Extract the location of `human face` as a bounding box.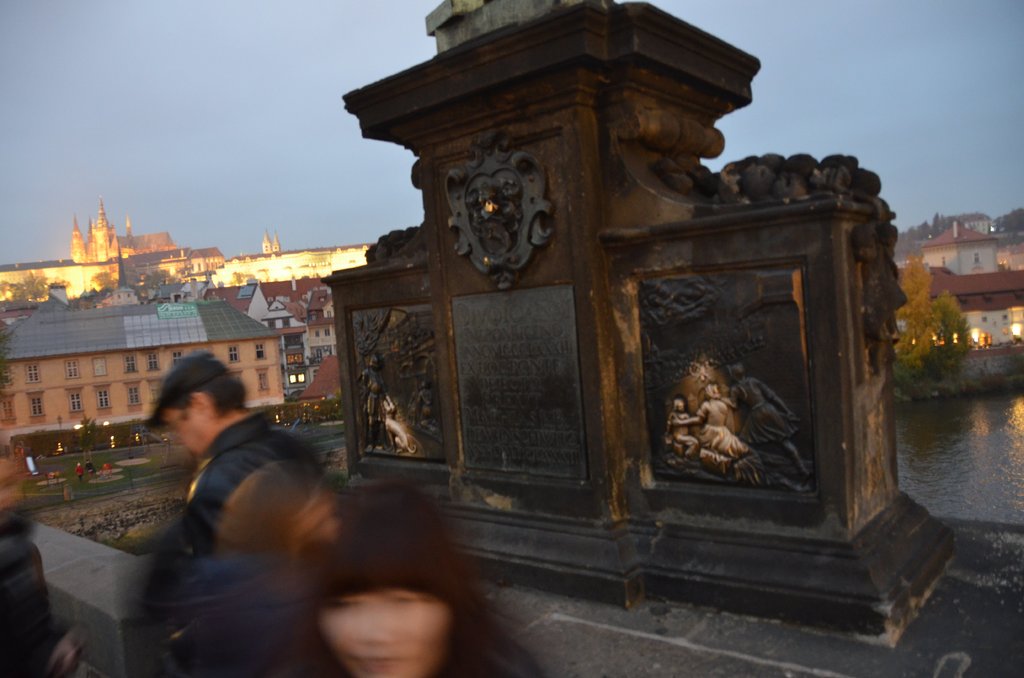
select_region(162, 405, 213, 460).
